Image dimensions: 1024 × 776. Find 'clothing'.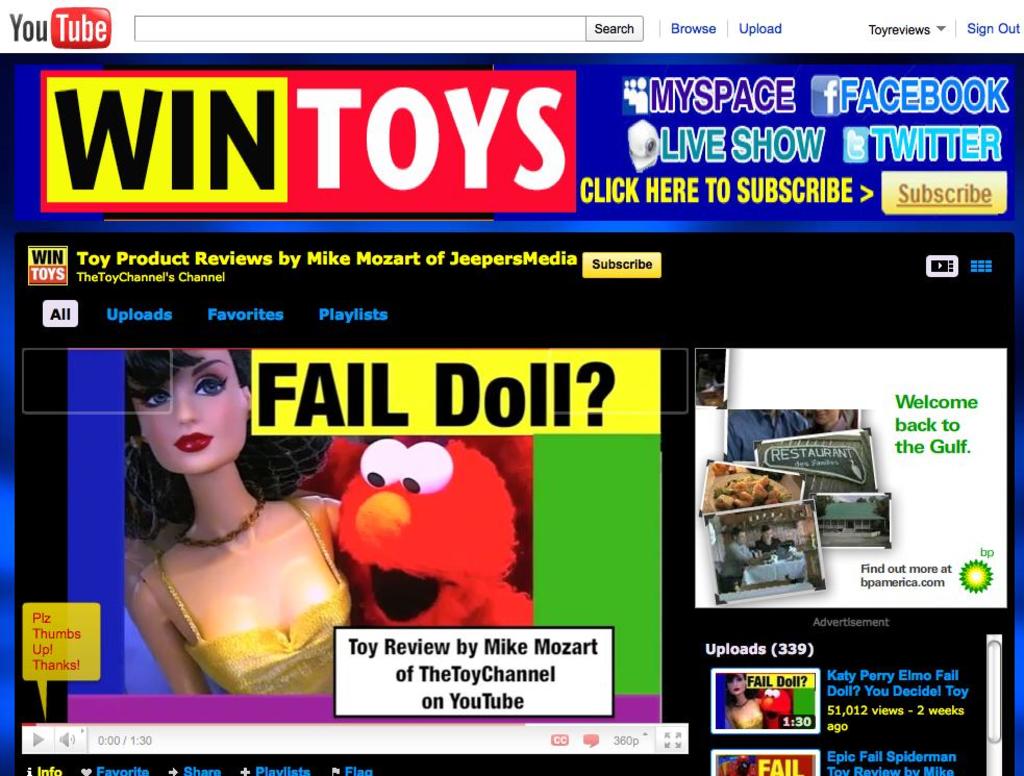
Rect(761, 541, 788, 557).
